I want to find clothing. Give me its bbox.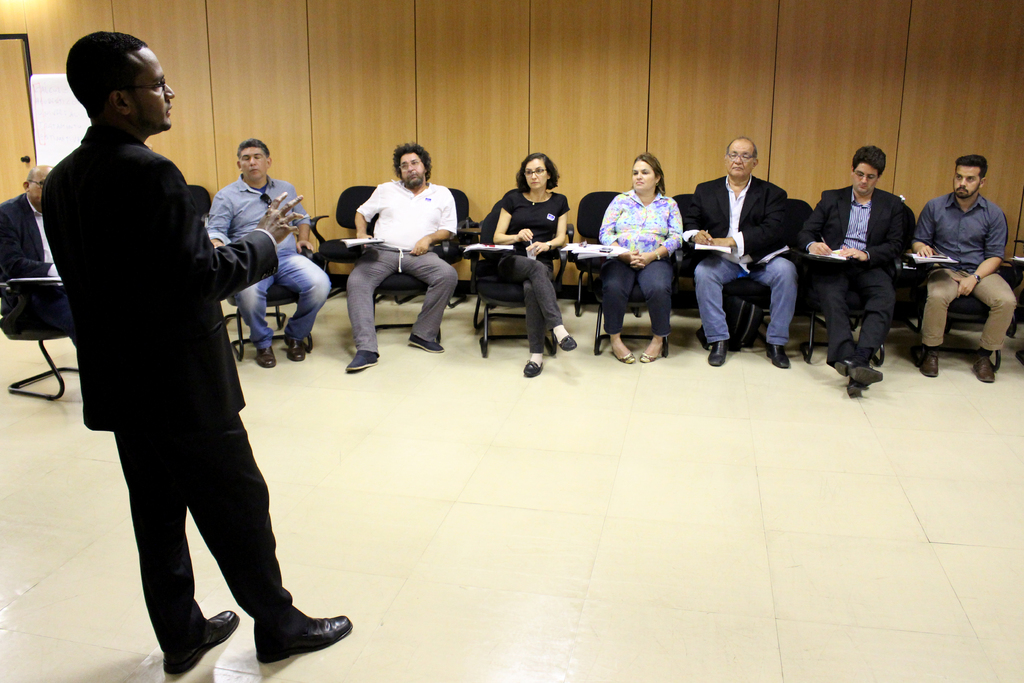
(36, 120, 305, 663).
